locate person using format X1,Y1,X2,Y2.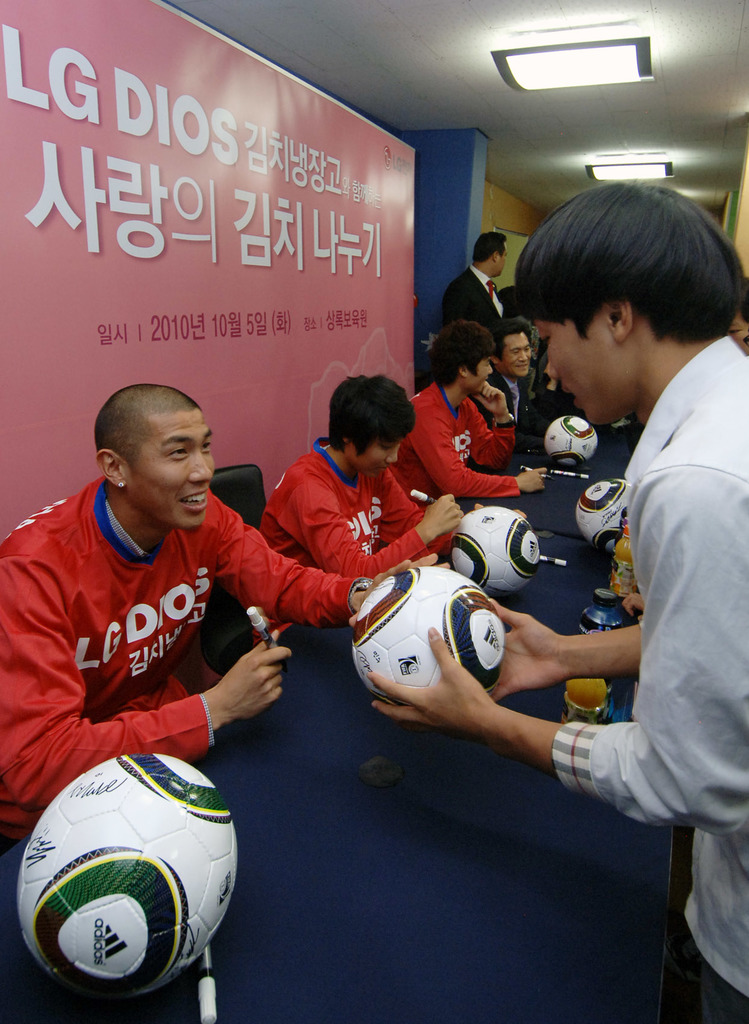
0,386,452,993.
